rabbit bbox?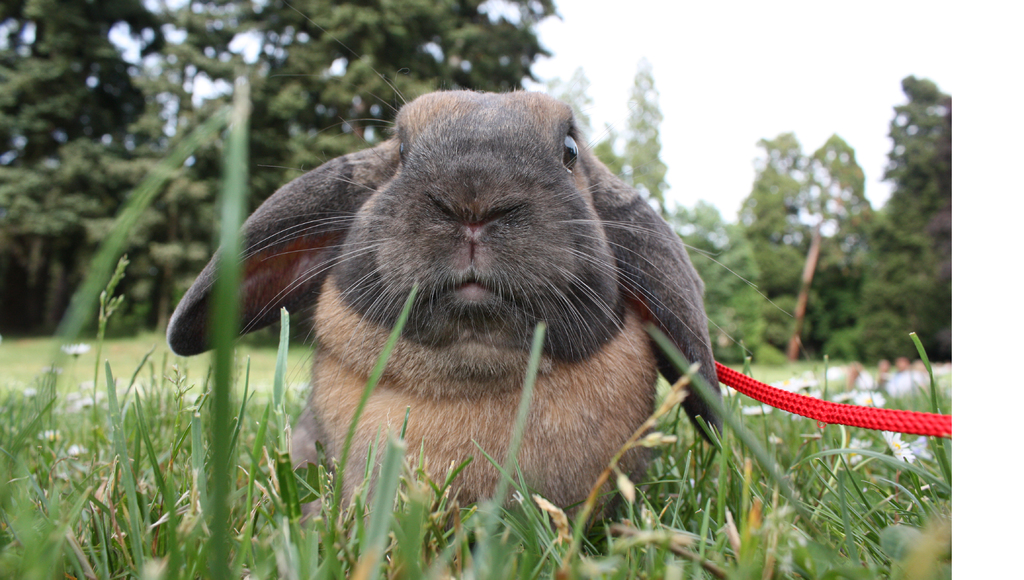
[left=152, top=61, right=791, bottom=529]
